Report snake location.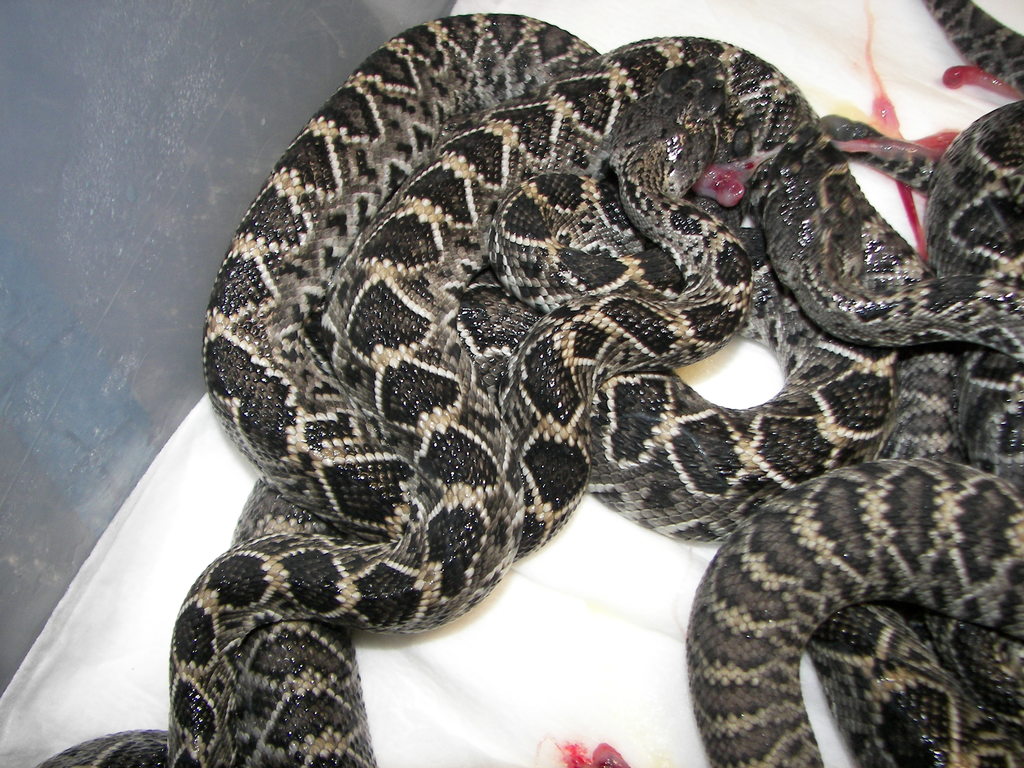
Report: [40, 3, 1023, 767].
